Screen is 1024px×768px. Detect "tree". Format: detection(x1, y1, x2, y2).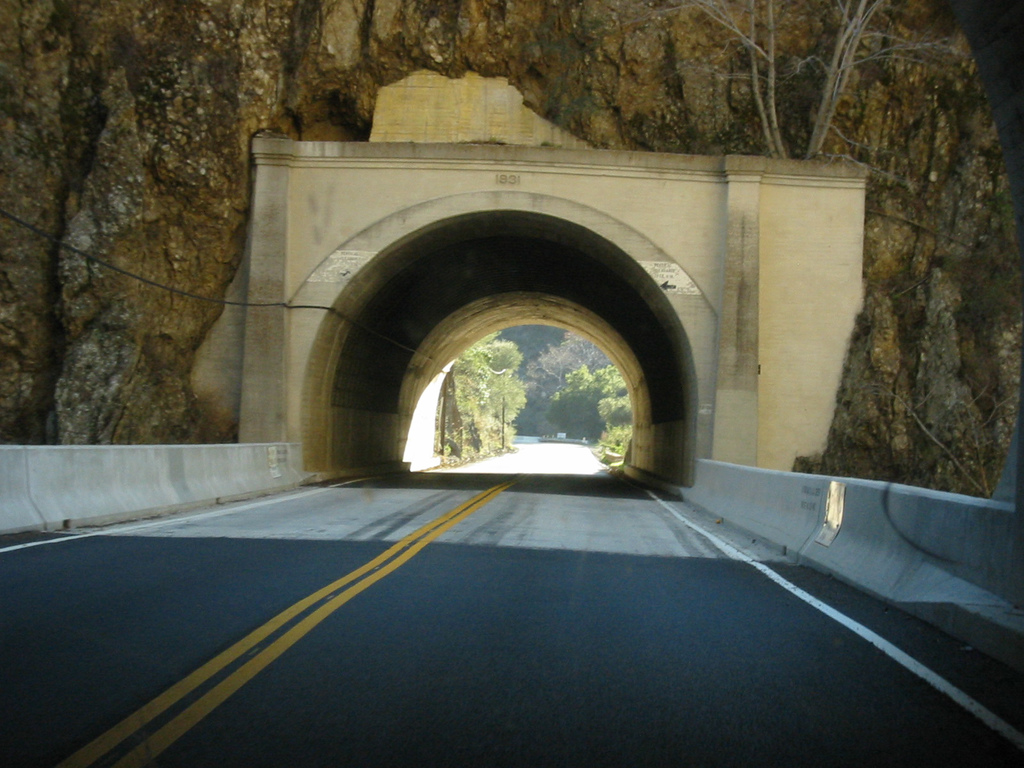
detection(526, 342, 588, 381).
